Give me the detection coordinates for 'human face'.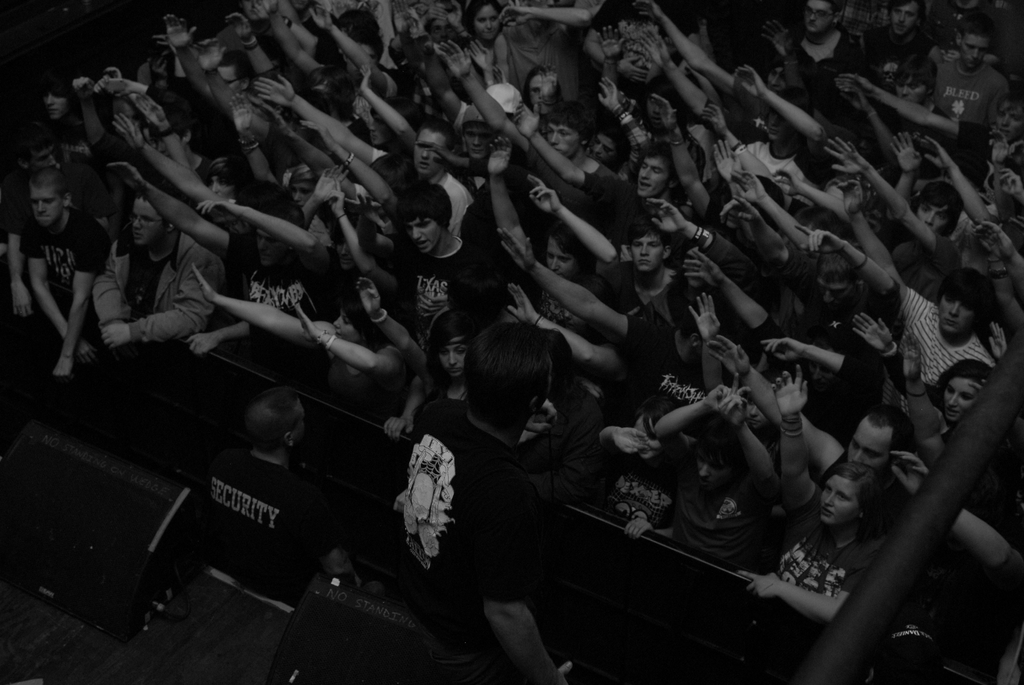
select_region(129, 200, 163, 245).
